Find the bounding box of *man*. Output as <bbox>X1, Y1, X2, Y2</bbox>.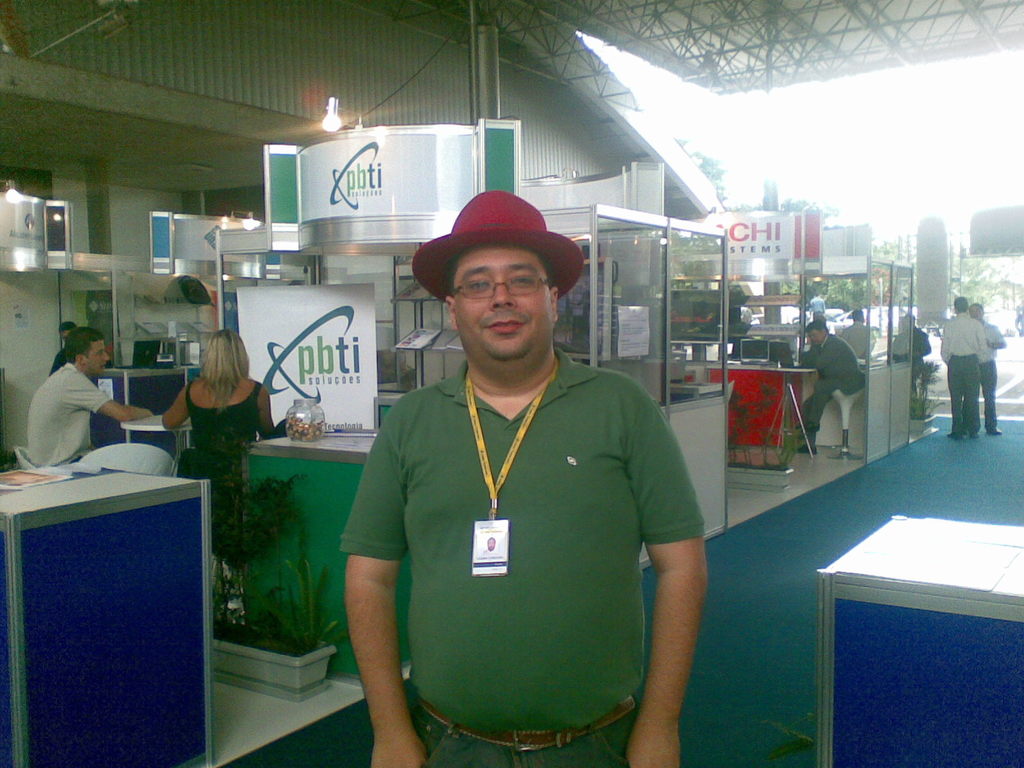
<bbox>790, 320, 867, 460</bbox>.
